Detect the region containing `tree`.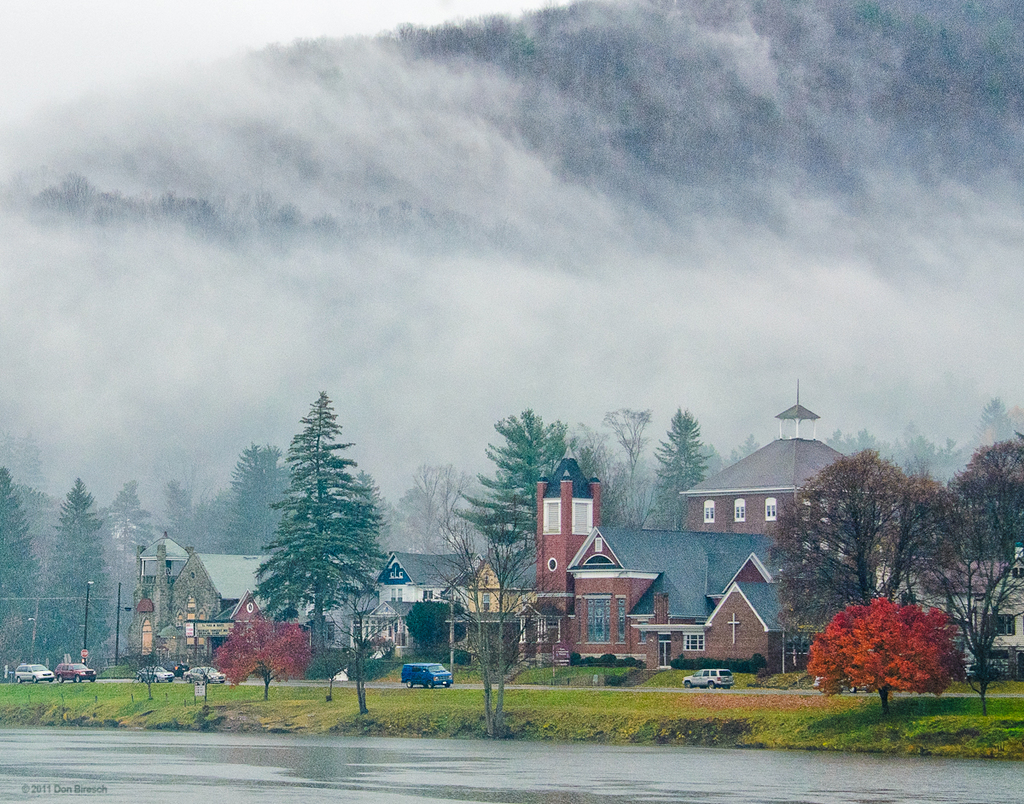
<box>214,606,311,711</box>.
